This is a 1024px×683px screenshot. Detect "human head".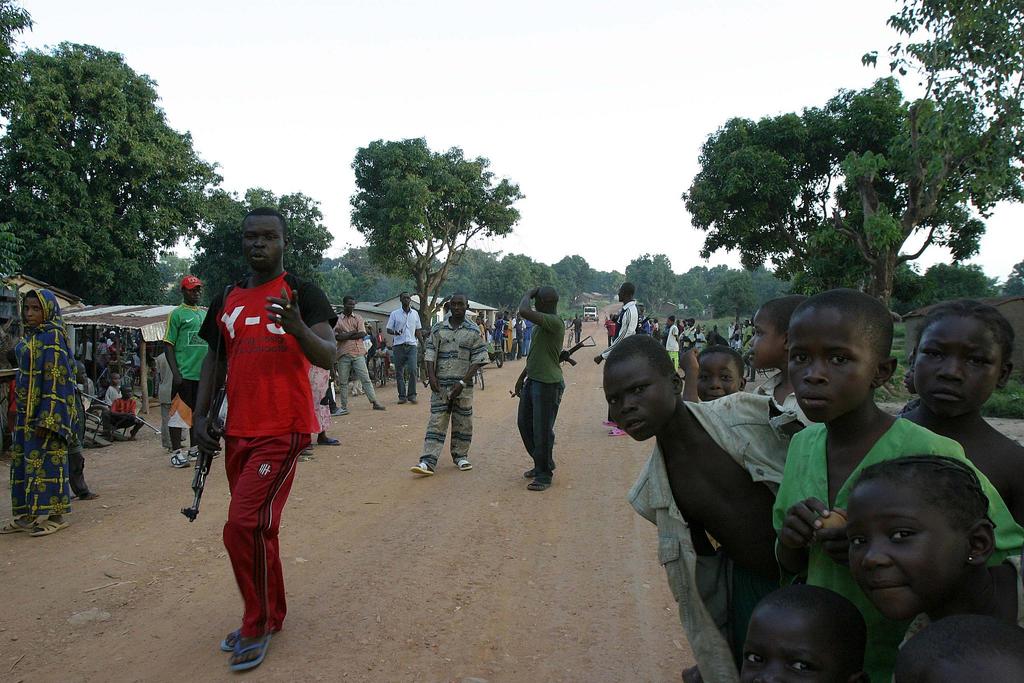
region(666, 316, 675, 325).
